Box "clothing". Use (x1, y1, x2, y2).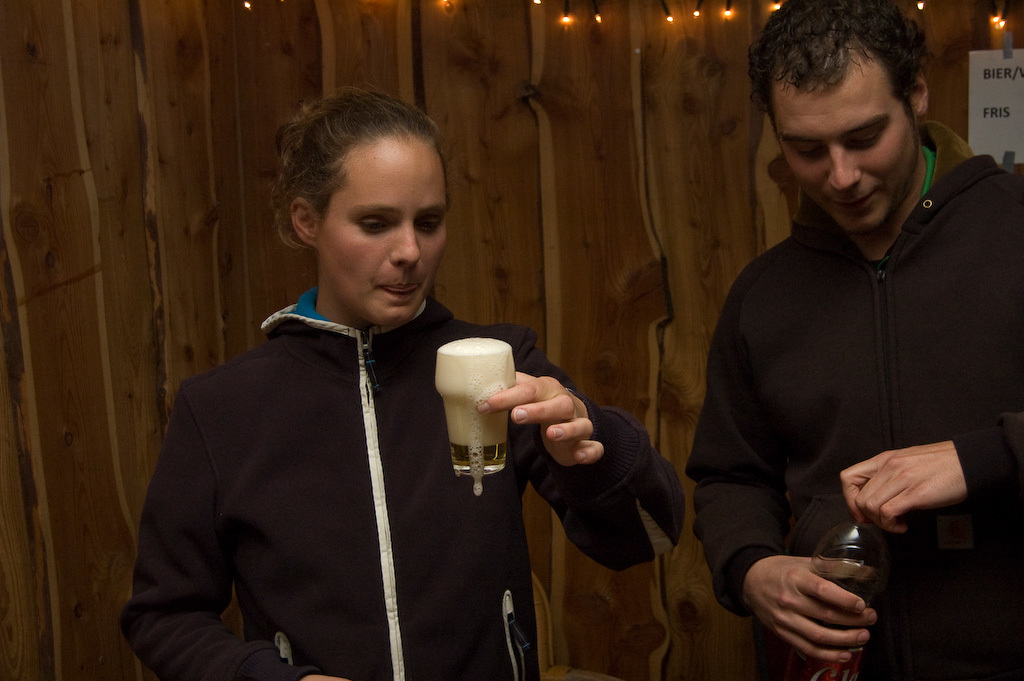
(699, 97, 1014, 626).
